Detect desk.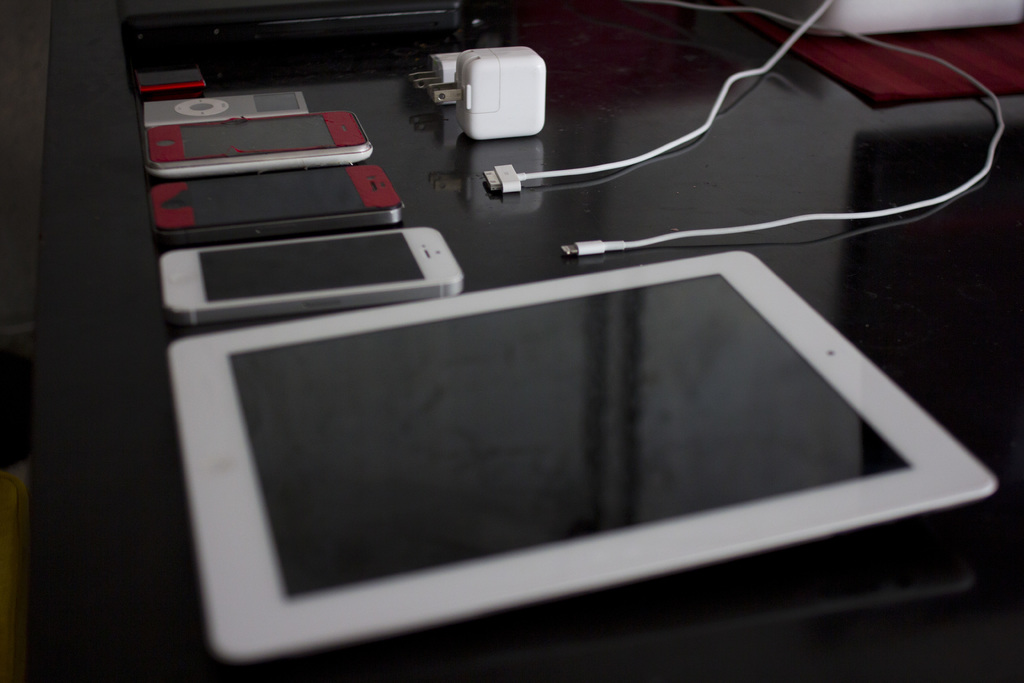
Detected at box=[135, 30, 988, 682].
